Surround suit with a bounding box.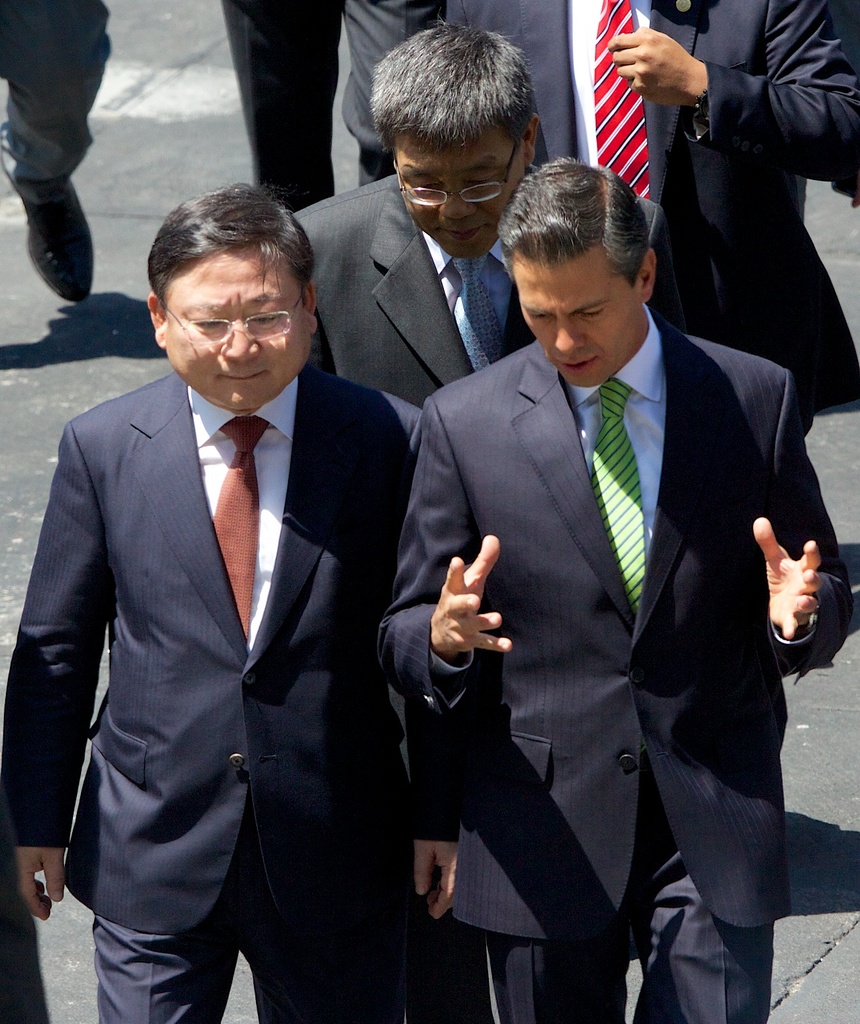
x1=9 y1=365 x2=433 y2=1023.
